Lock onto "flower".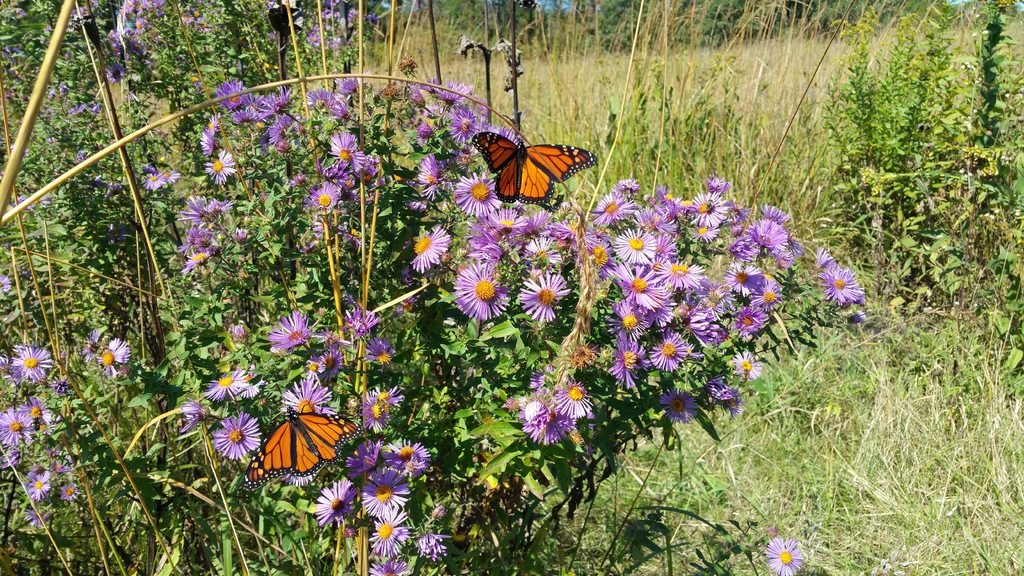
Locked: BBox(362, 465, 405, 504).
